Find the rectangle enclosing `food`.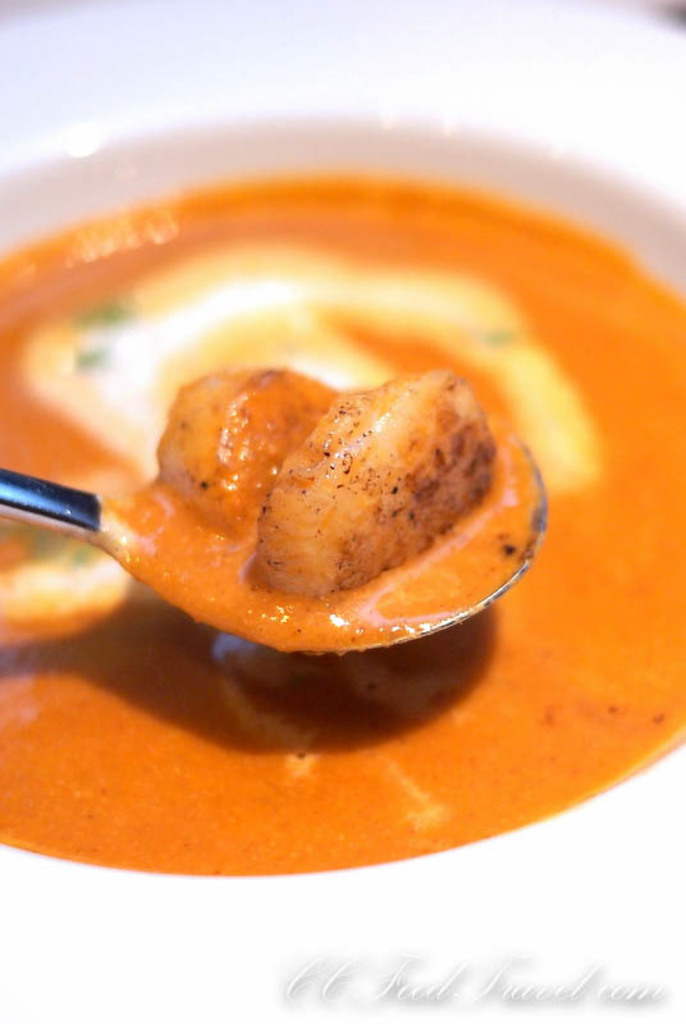
Rect(141, 376, 339, 535).
